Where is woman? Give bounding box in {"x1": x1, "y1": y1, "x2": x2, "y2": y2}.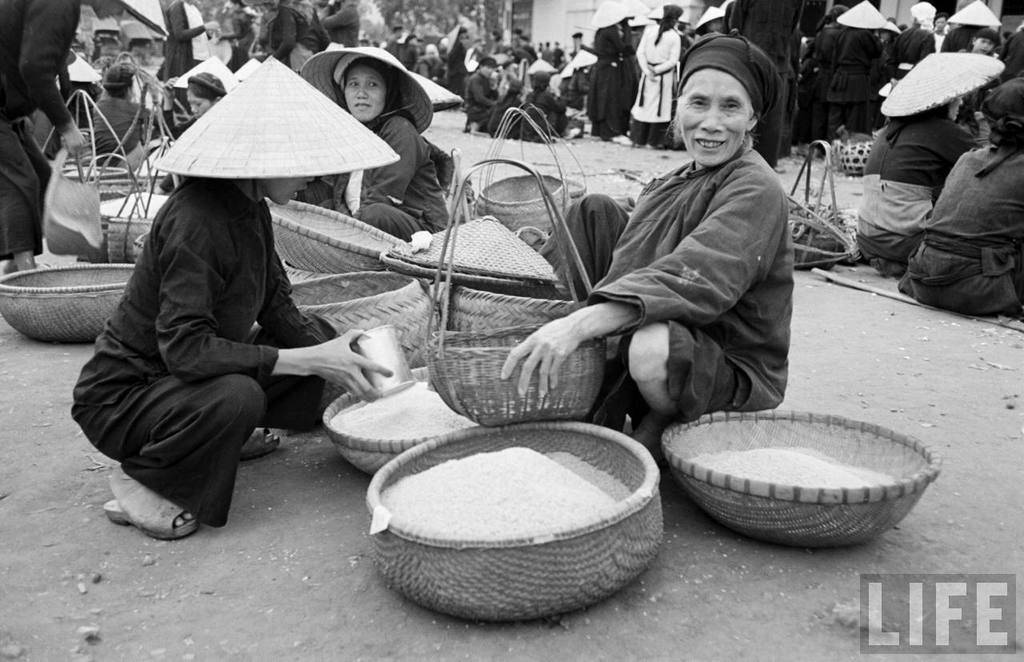
{"x1": 498, "y1": 30, "x2": 799, "y2": 460}.
